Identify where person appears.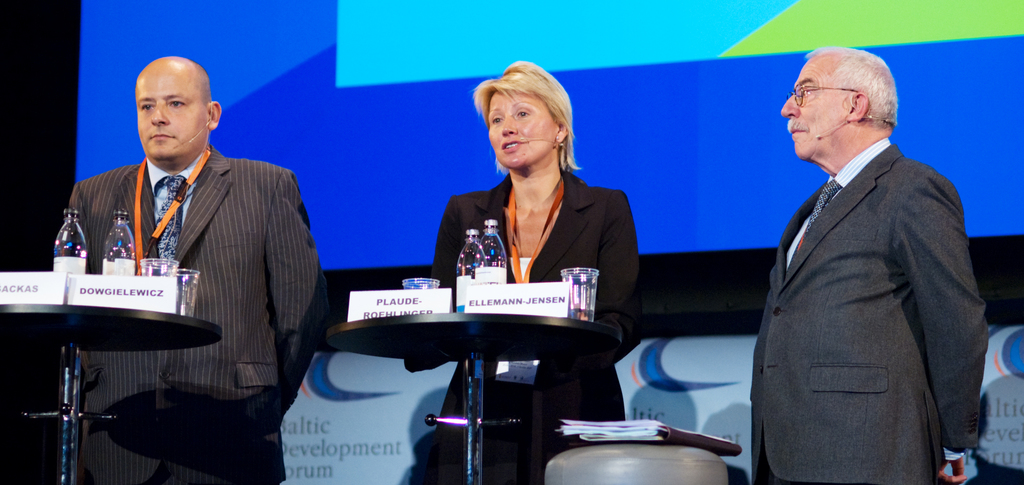
Appears at Rect(746, 49, 1000, 484).
